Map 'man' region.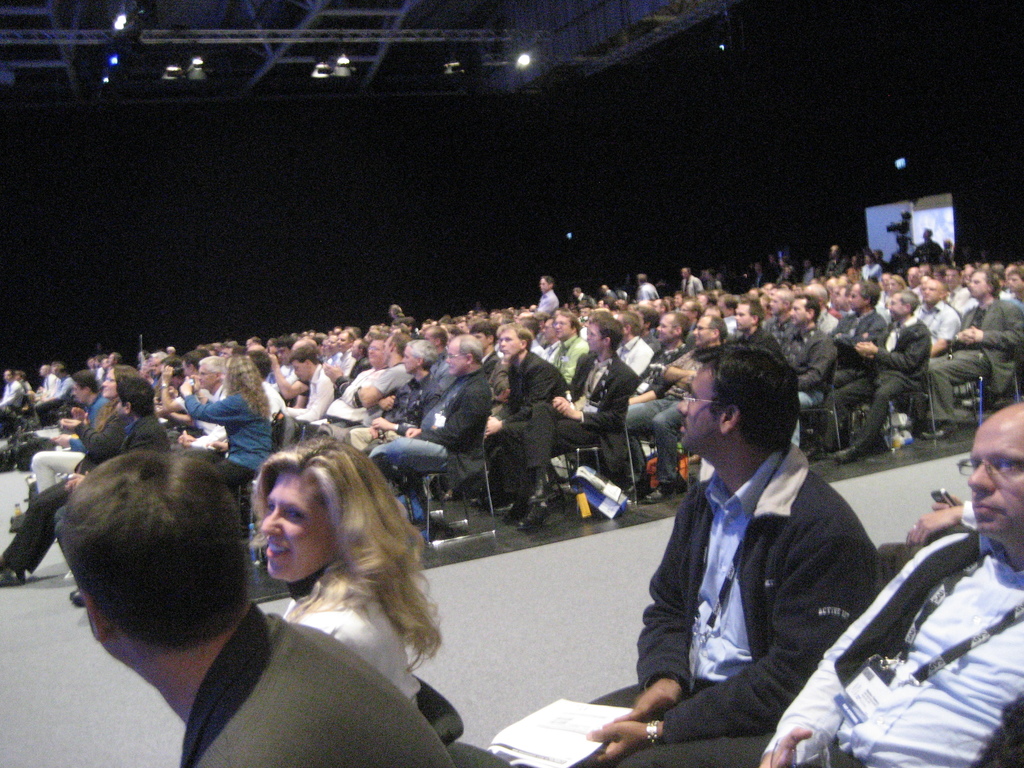
Mapped to x1=149, y1=354, x2=183, y2=407.
